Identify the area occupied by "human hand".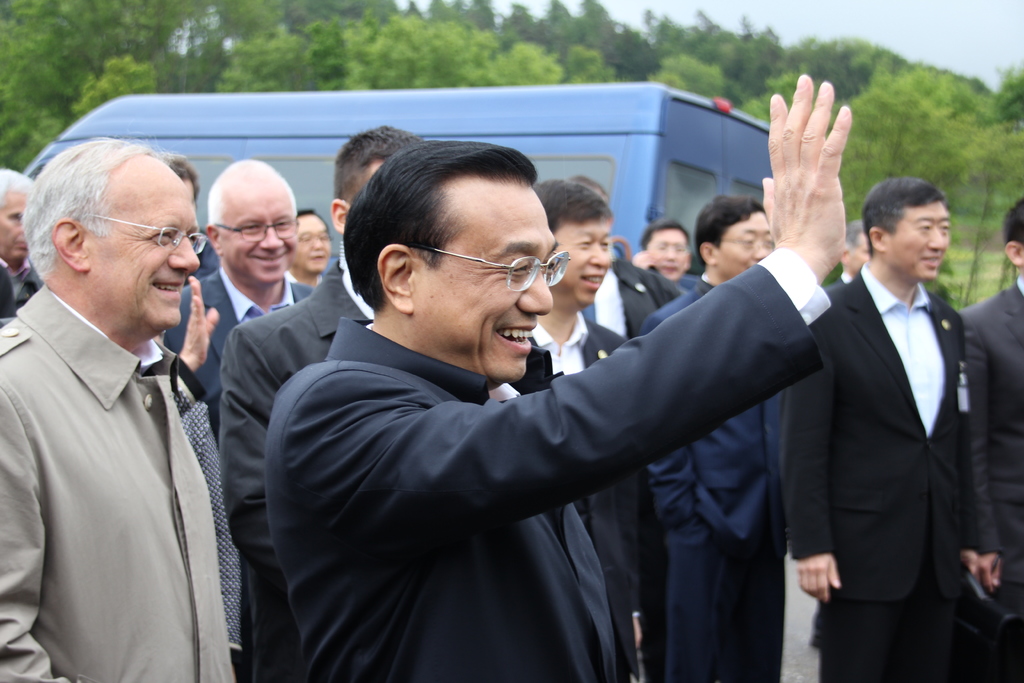
Area: <region>182, 274, 221, 369</region>.
